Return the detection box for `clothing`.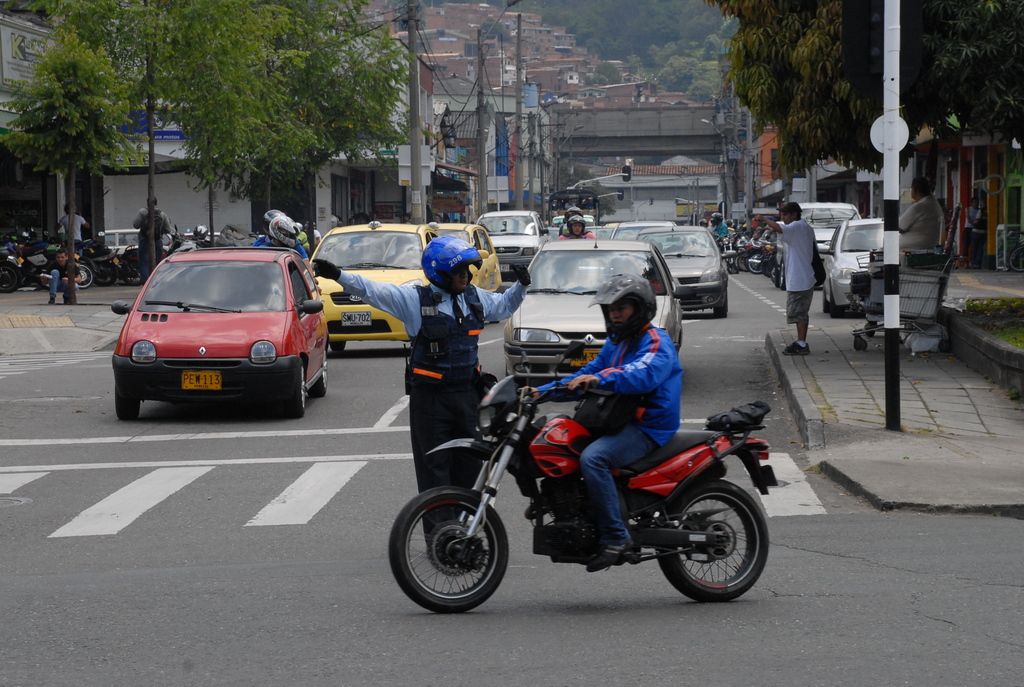
[x1=61, y1=210, x2=88, y2=242].
